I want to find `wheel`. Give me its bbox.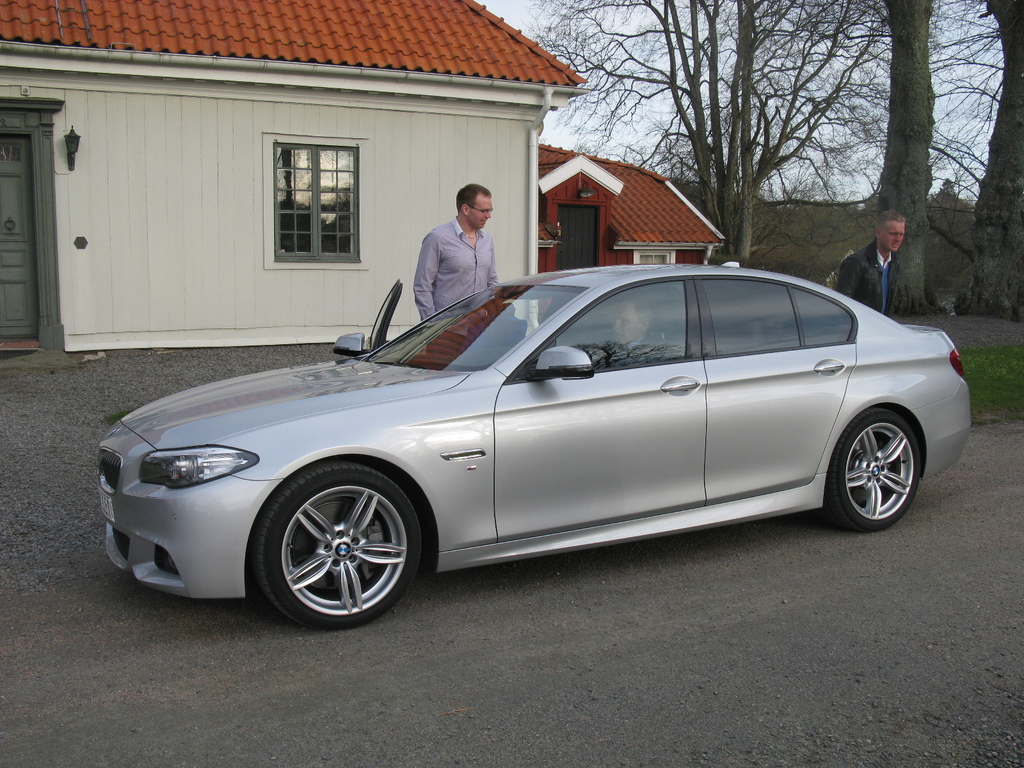
(x1=830, y1=411, x2=911, y2=530).
